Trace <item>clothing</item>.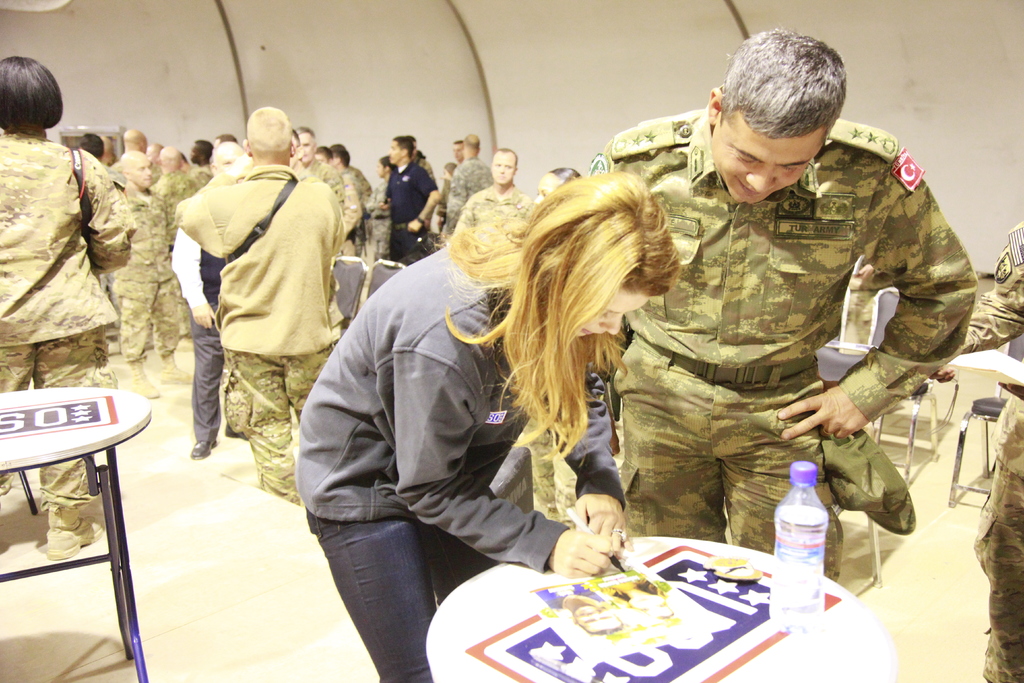
Traced to locate(97, 179, 175, 350).
